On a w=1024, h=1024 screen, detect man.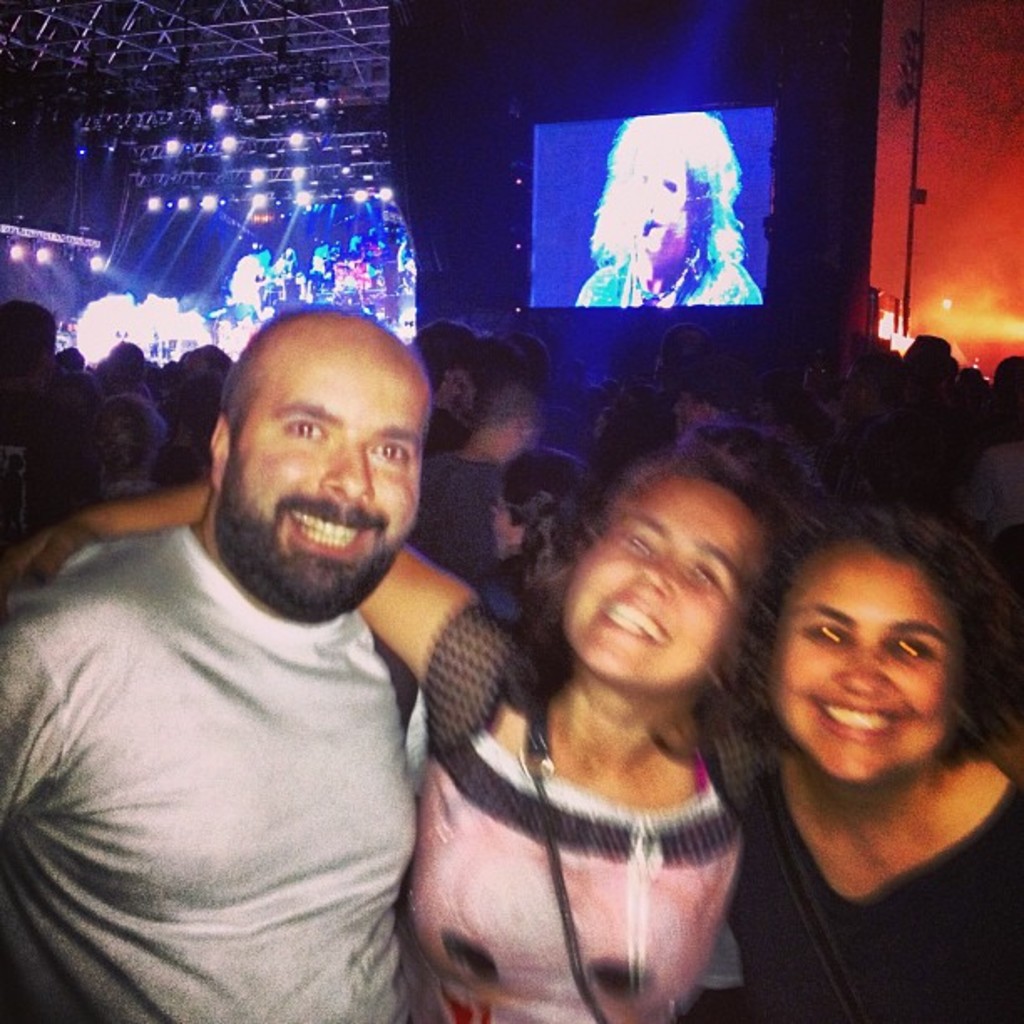
x1=803, y1=348, x2=845, y2=395.
